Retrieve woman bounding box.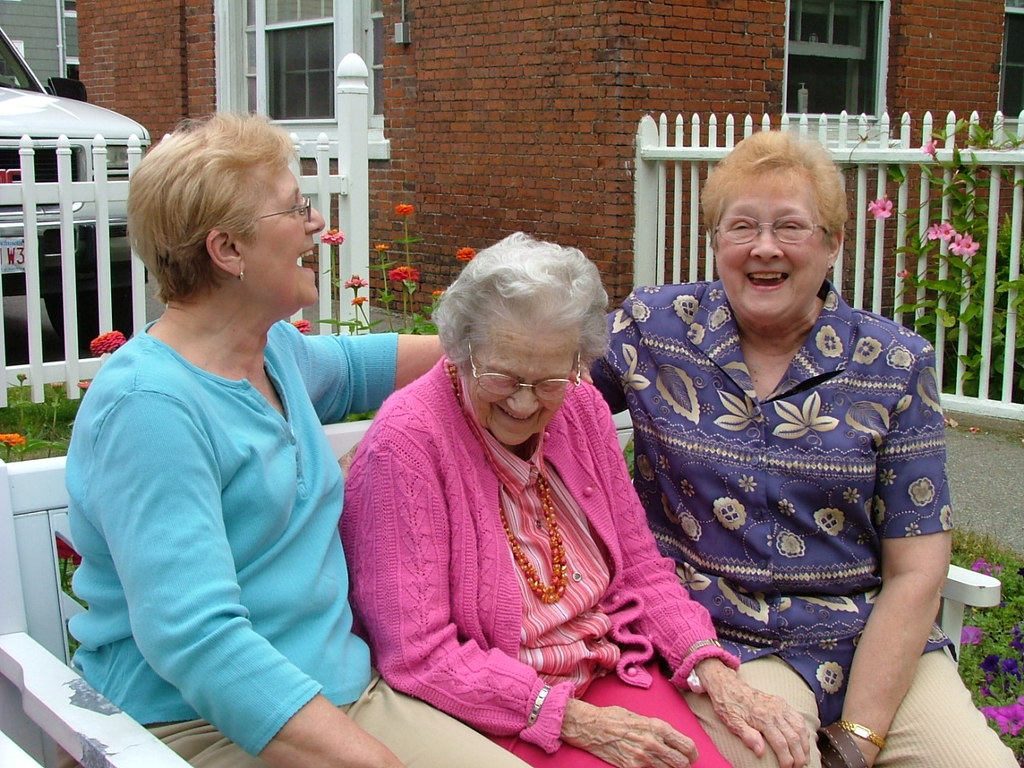
Bounding box: l=330, t=233, r=817, b=767.
